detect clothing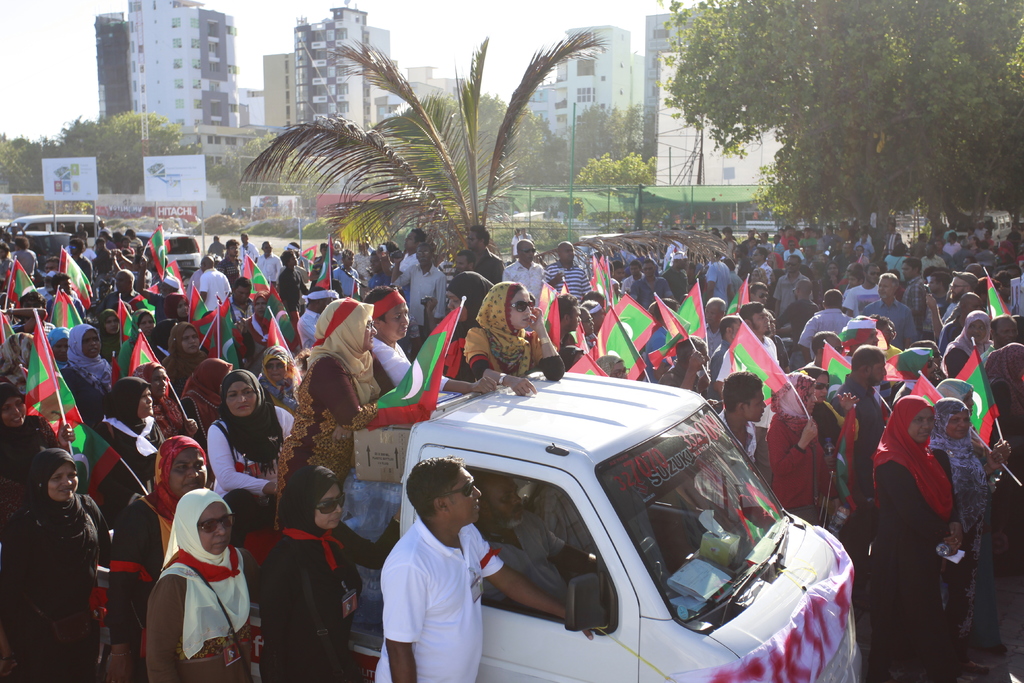
x1=141, y1=486, x2=267, y2=682
